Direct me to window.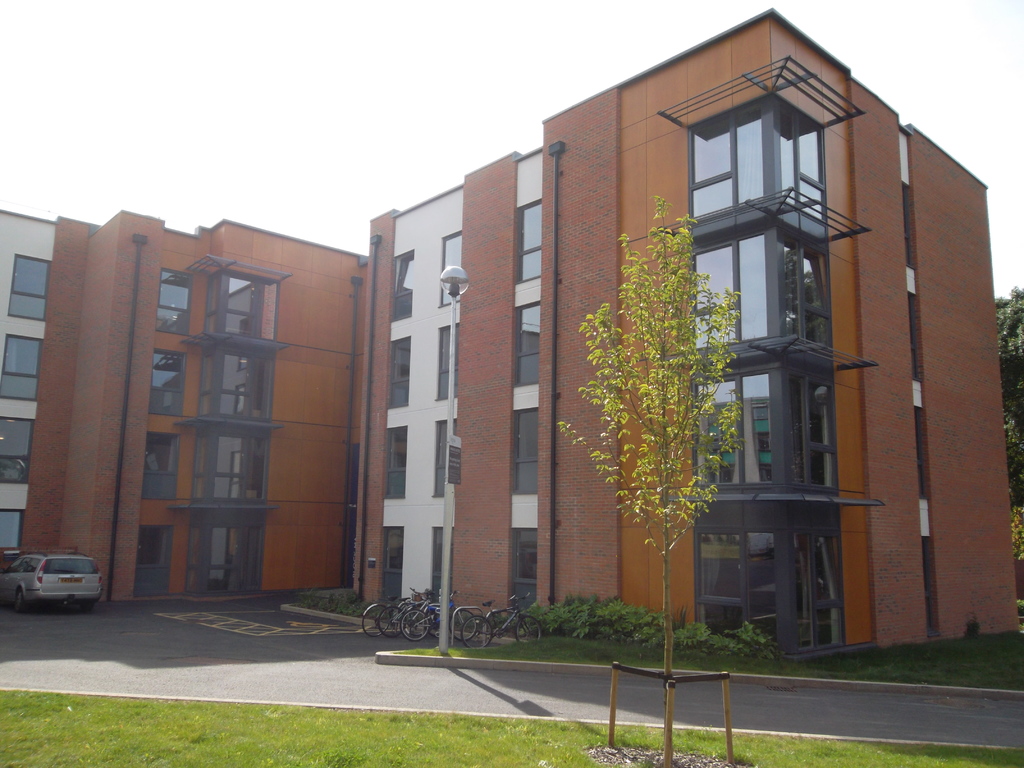
Direction: (206, 356, 260, 419).
